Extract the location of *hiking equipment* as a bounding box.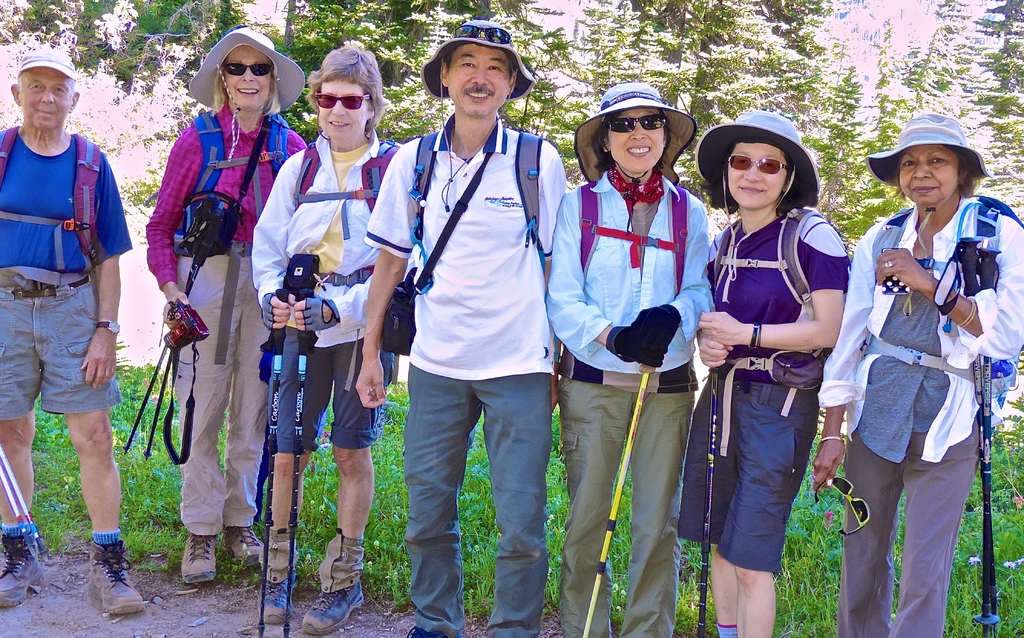
locate(698, 366, 717, 637).
